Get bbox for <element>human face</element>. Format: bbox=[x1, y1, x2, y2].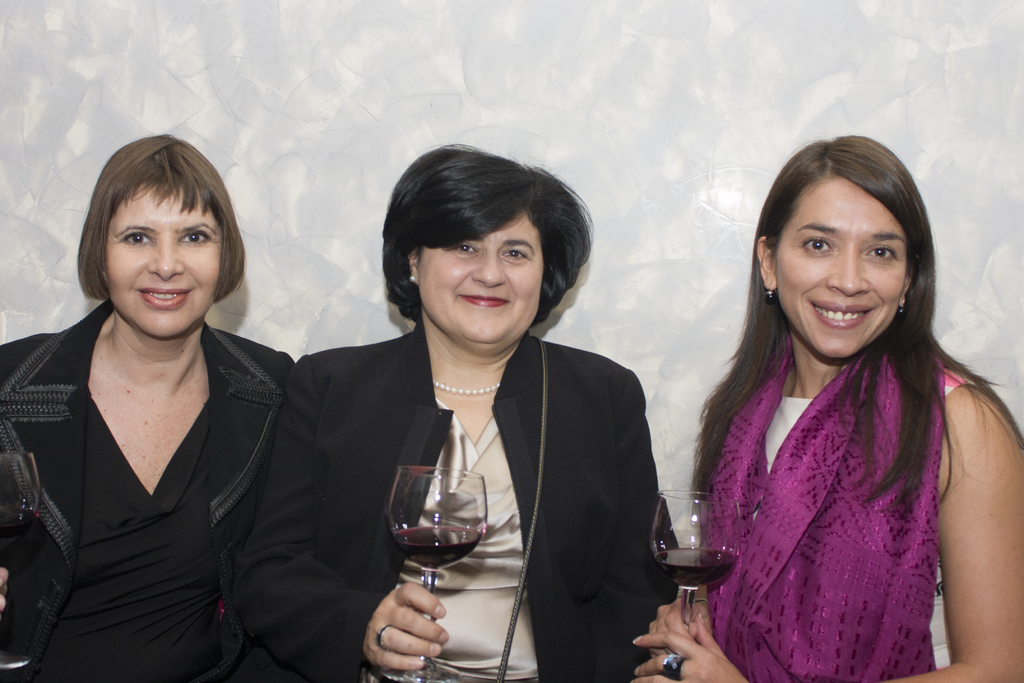
bbox=[778, 170, 908, 357].
